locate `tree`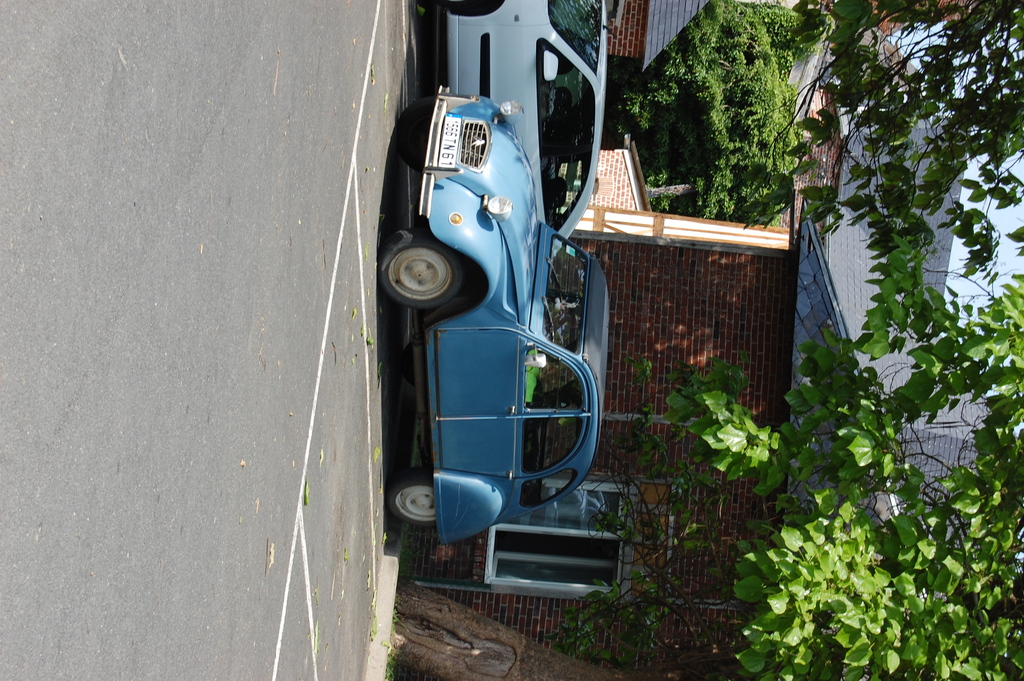
[601,2,788,218]
